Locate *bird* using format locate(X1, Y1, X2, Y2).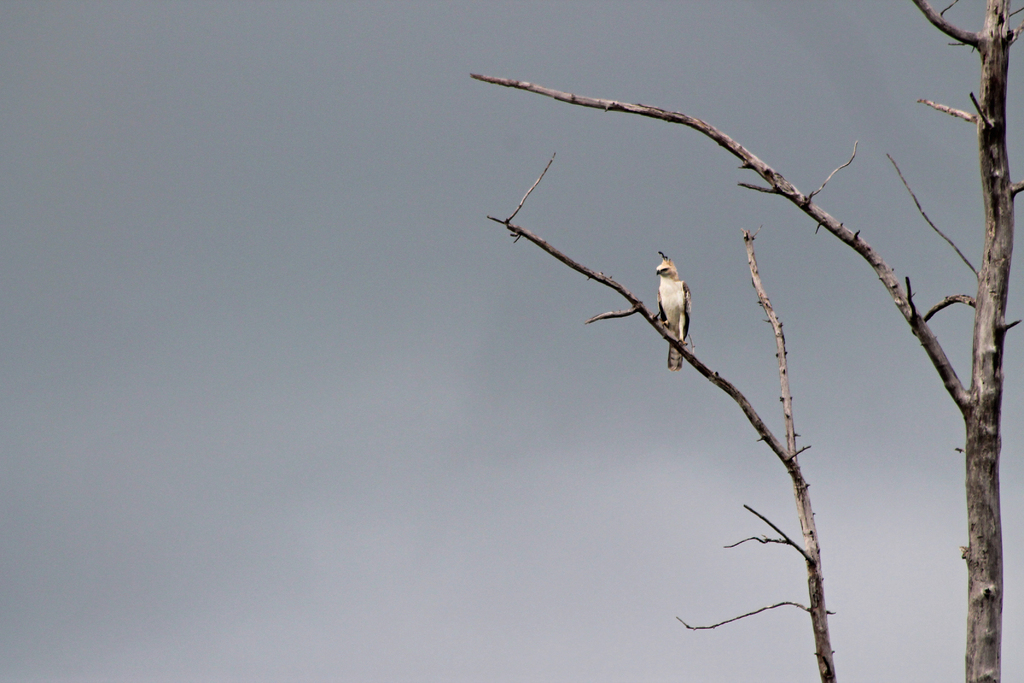
locate(647, 247, 717, 342).
